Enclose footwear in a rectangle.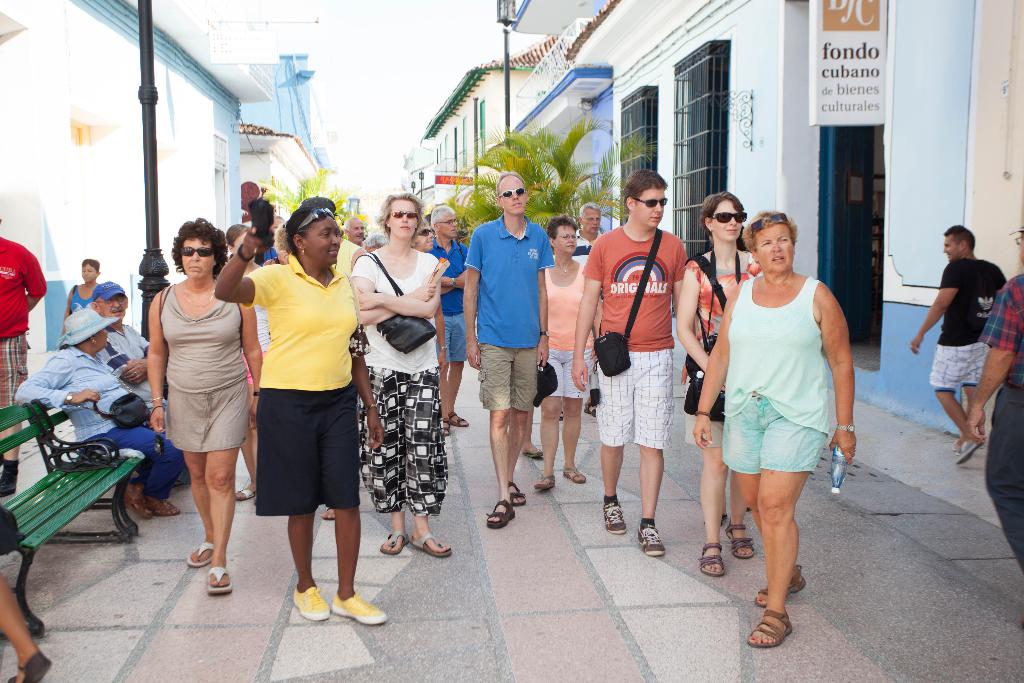
locate(511, 474, 524, 507).
